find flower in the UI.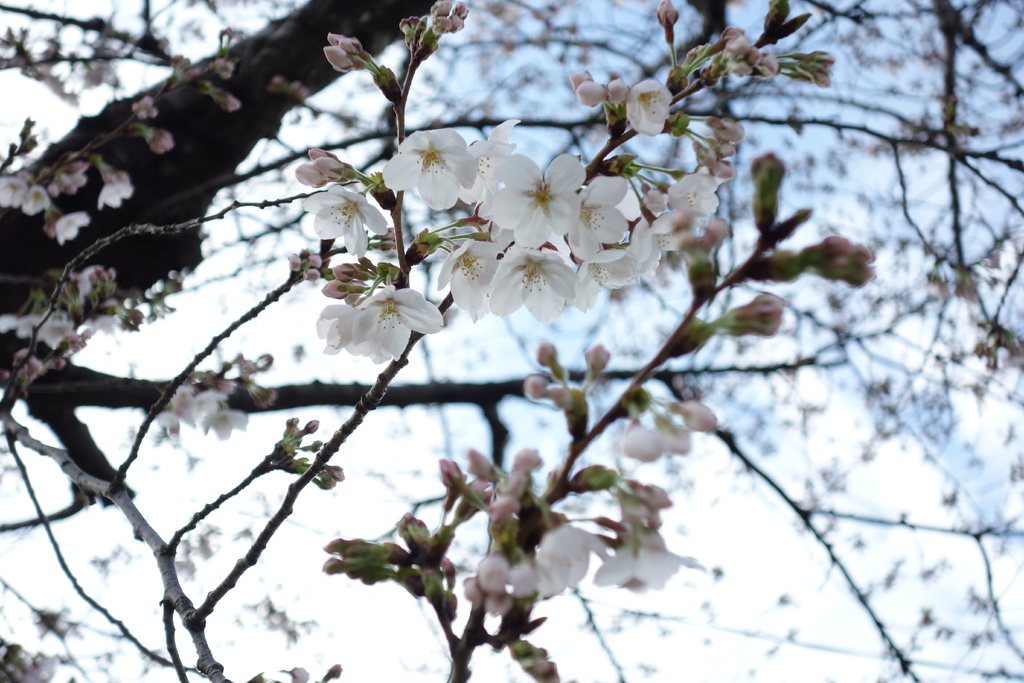
UI element at {"left": 52, "top": 211, "right": 89, "bottom": 241}.
